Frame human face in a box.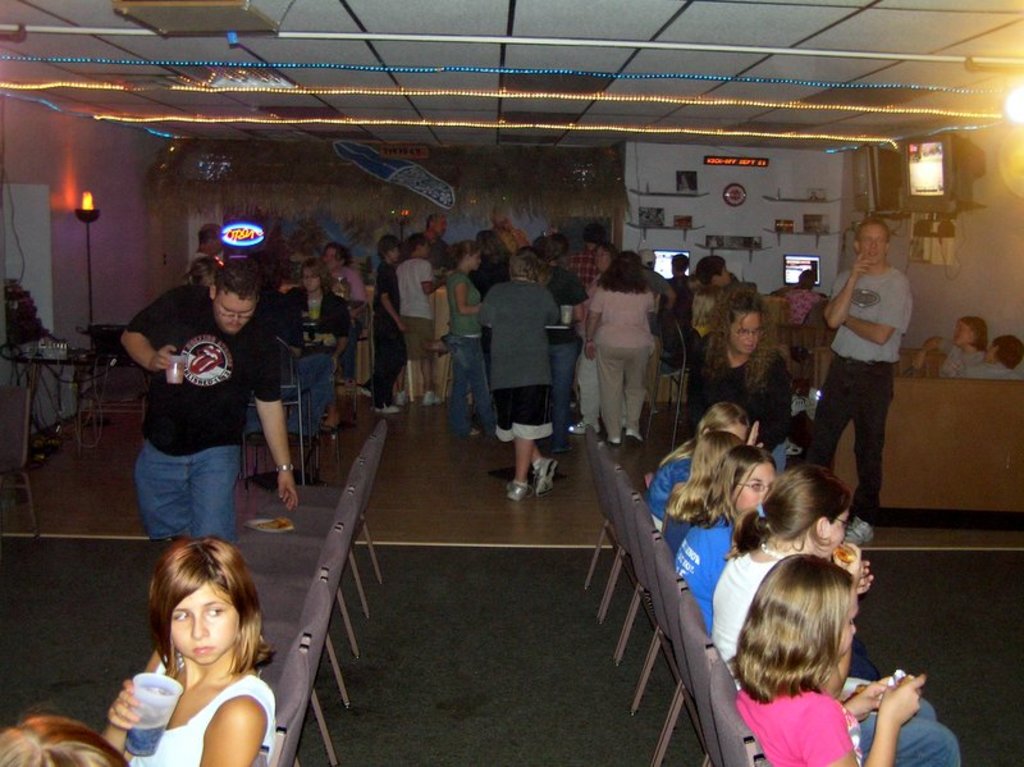
box=[723, 423, 751, 440].
